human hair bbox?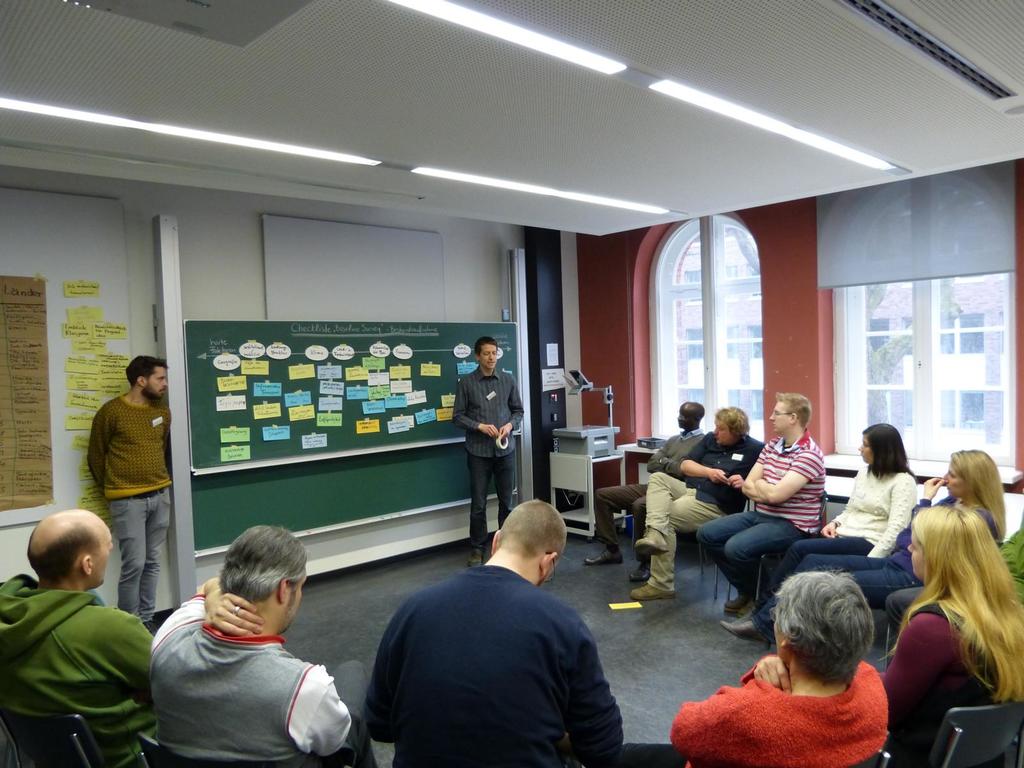
x1=860 y1=419 x2=918 y2=481
